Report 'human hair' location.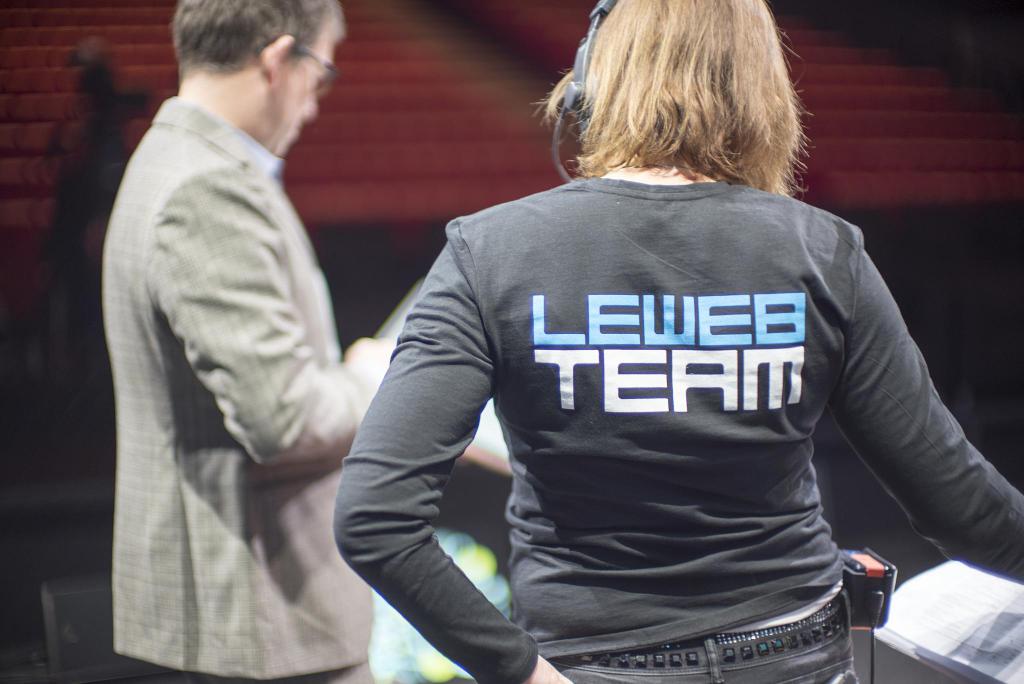
Report: <box>154,3,340,82</box>.
